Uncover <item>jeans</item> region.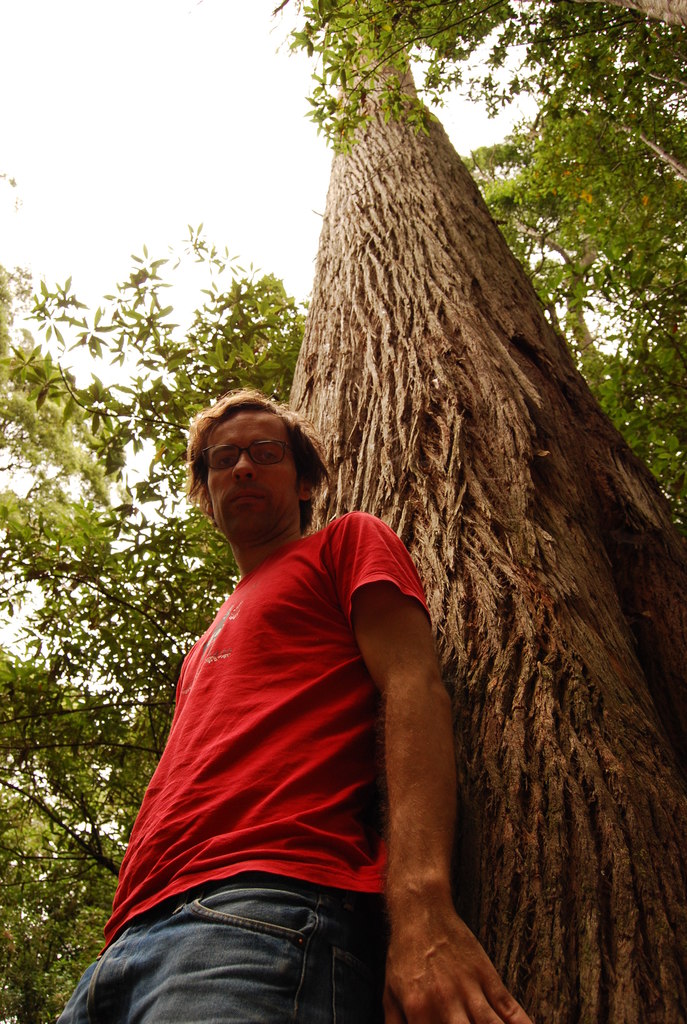
Uncovered: x1=92 y1=886 x2=423 y2=1021.
